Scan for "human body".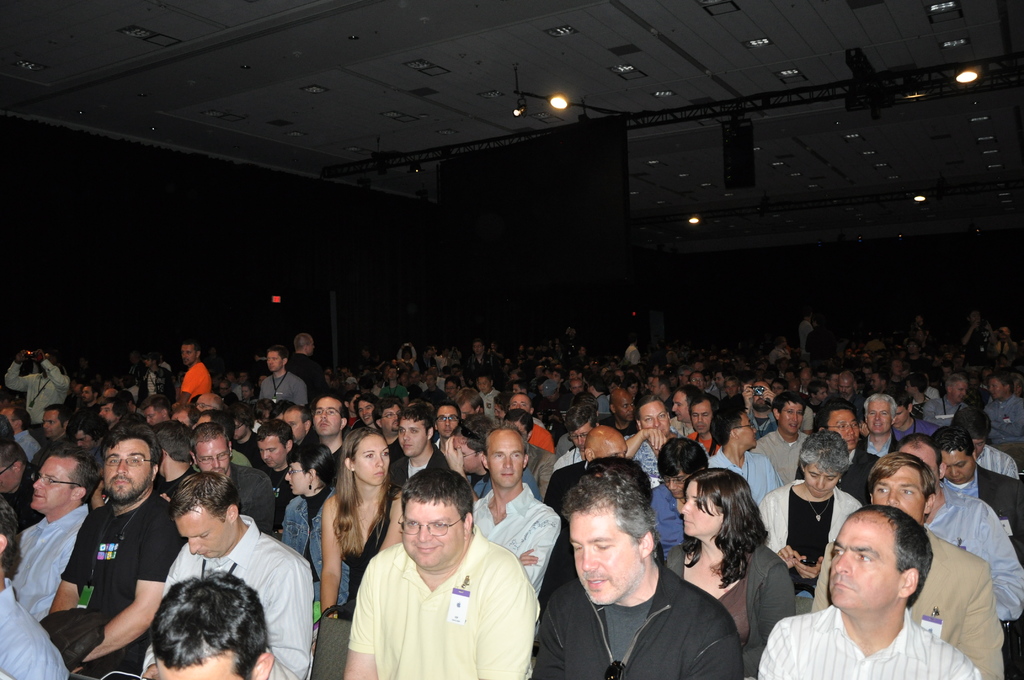
Scan result: region(138, 351, 176, 401).
